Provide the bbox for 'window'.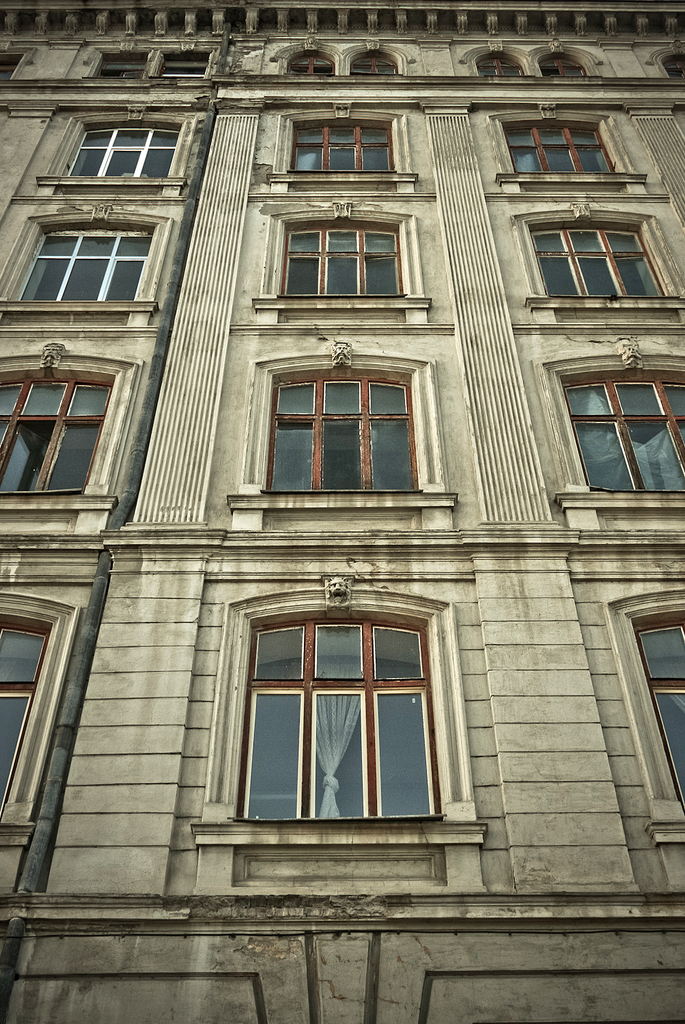
66 125 178 186.
